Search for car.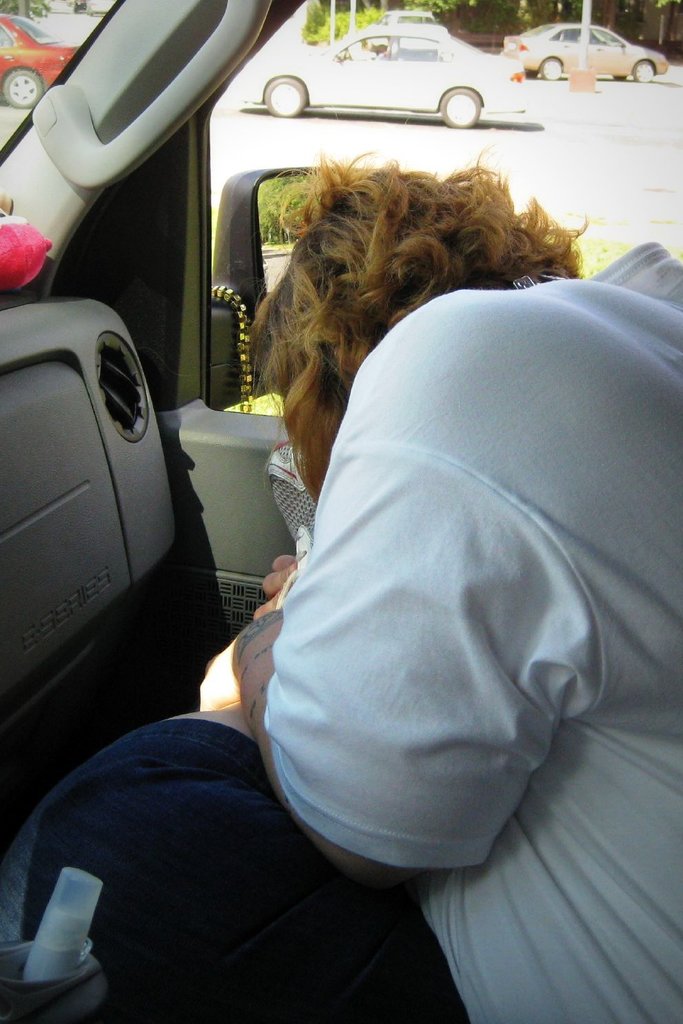
Found at <box>270,19,551,131</box>.
